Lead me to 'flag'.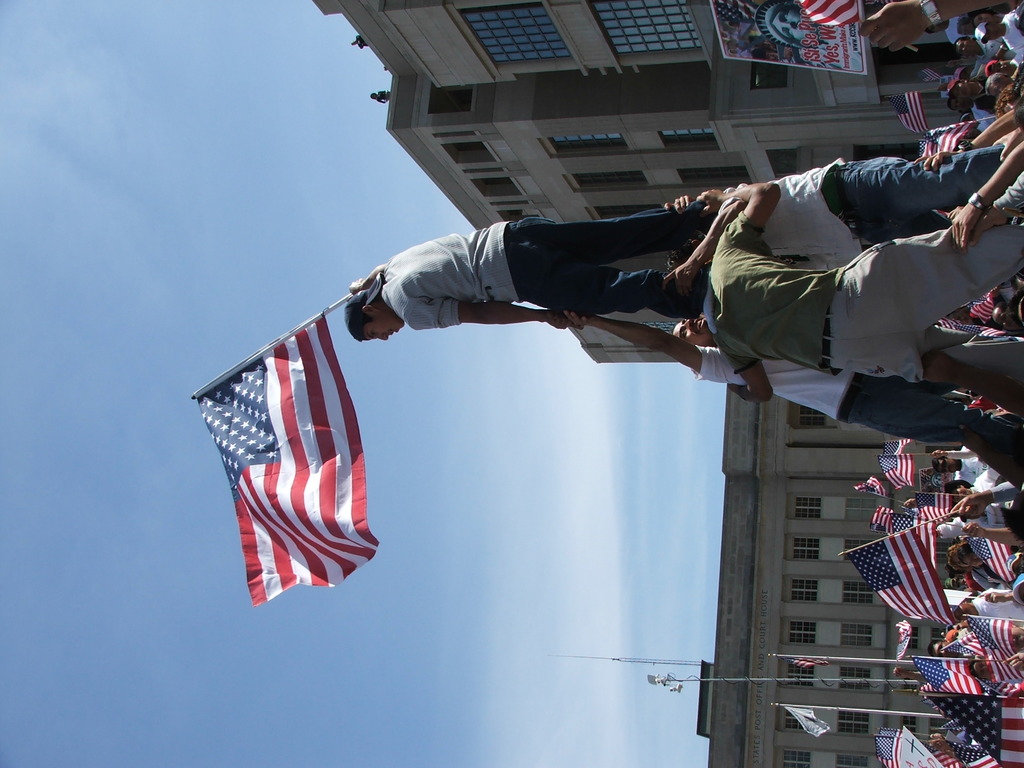
Lead to left=943, top=741, right=991, bottom=765.
